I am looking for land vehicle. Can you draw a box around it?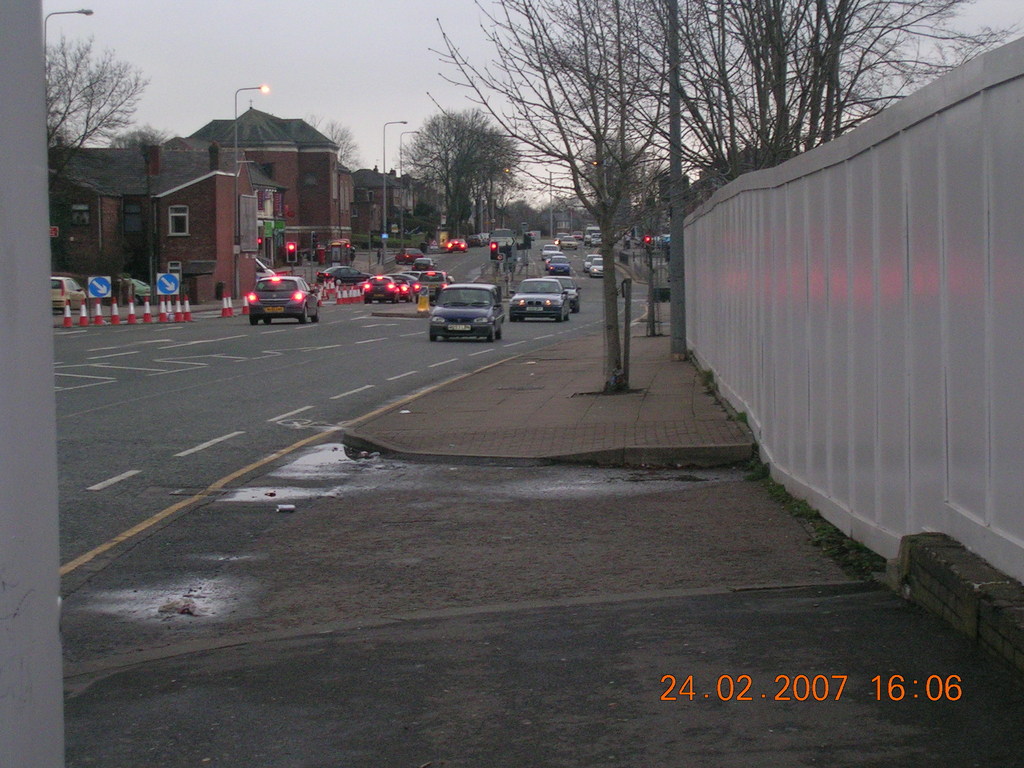
Sure, the bounding box is {"left": 546, "top": 281, "right": 582, "bottom": 314}.
